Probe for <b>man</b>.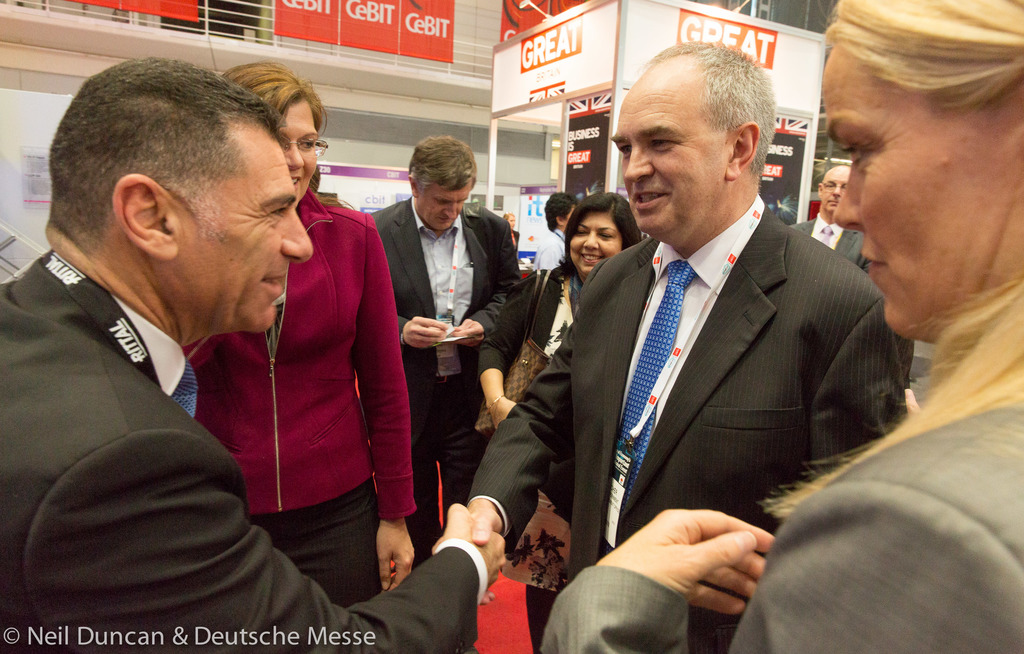
Probe result: locate(428, 40, 908, 653).
